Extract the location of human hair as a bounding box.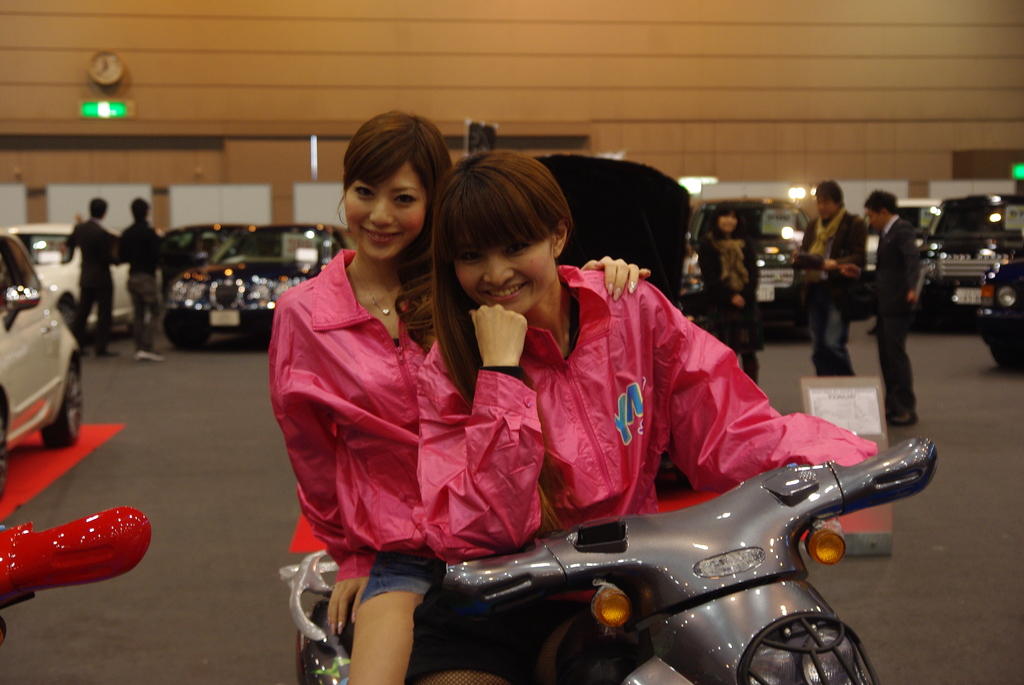
BBox(338, 107, 450, 350).
